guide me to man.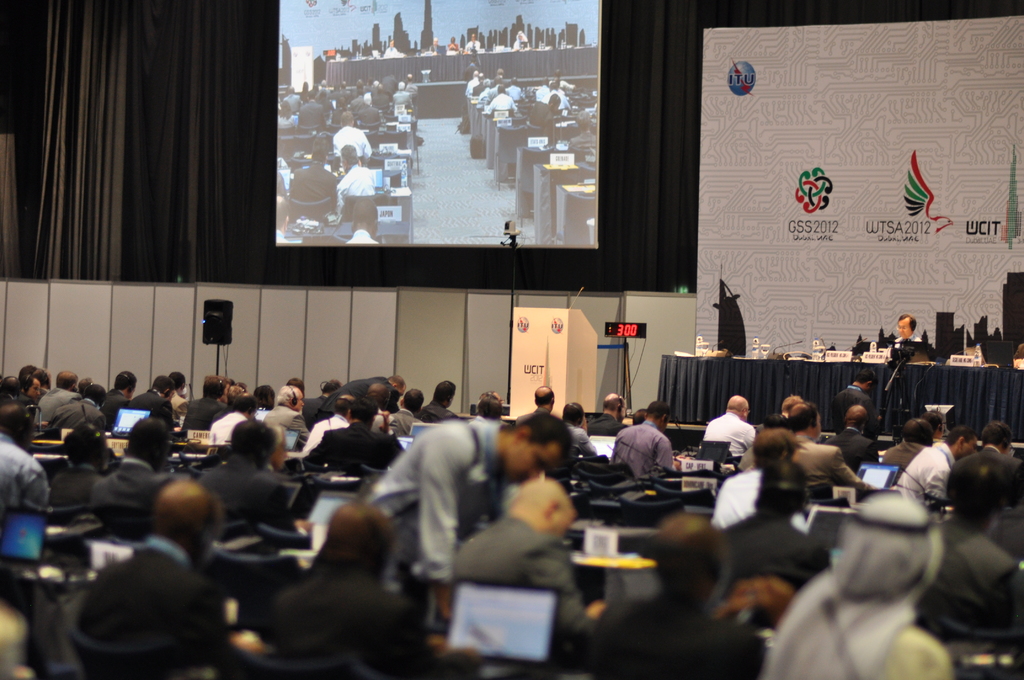
Guidance: 342:199:381:244.
